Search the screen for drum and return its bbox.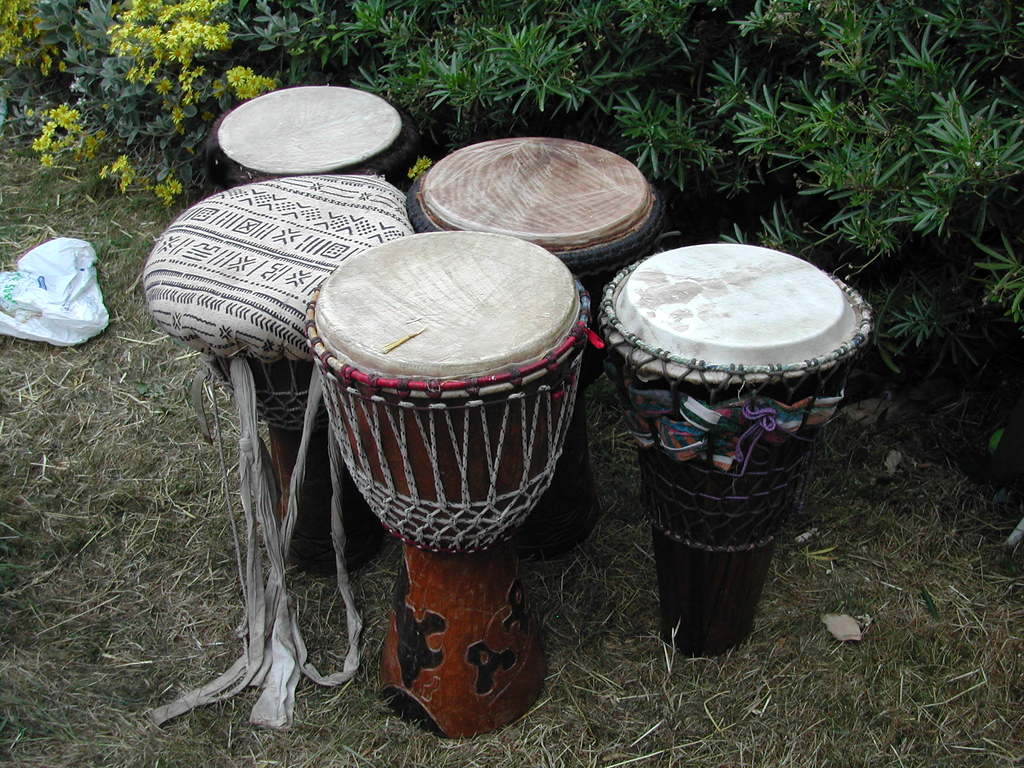
Found: pyautogui.locateOnScreen(205, 85, 419, 172).
